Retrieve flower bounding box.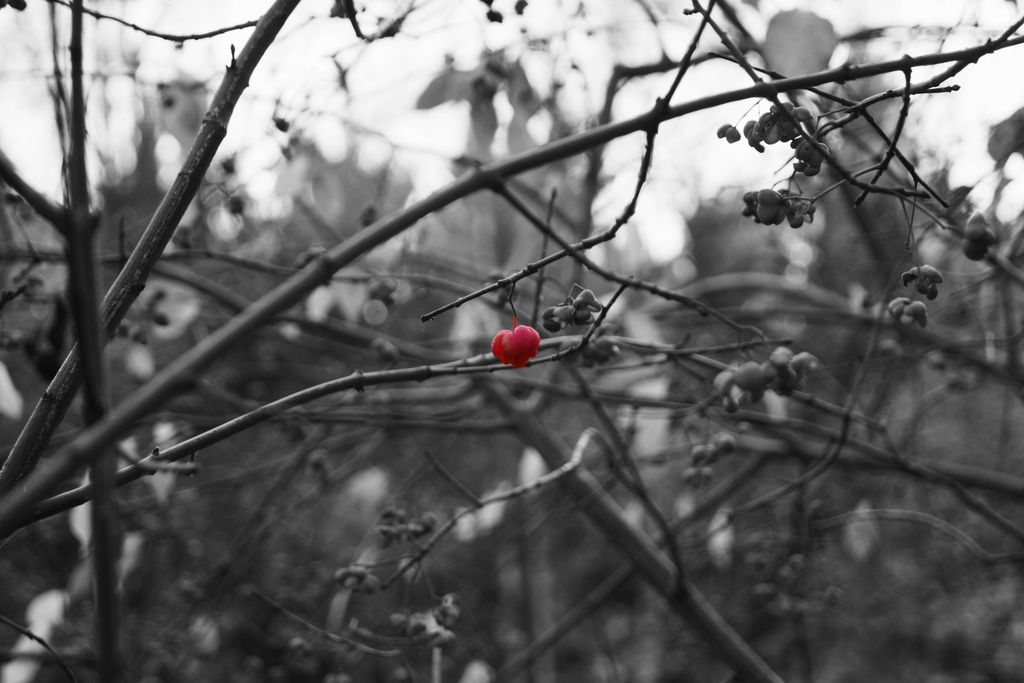
Bounding box: left=490, top=315, right=540, bottom=368.
